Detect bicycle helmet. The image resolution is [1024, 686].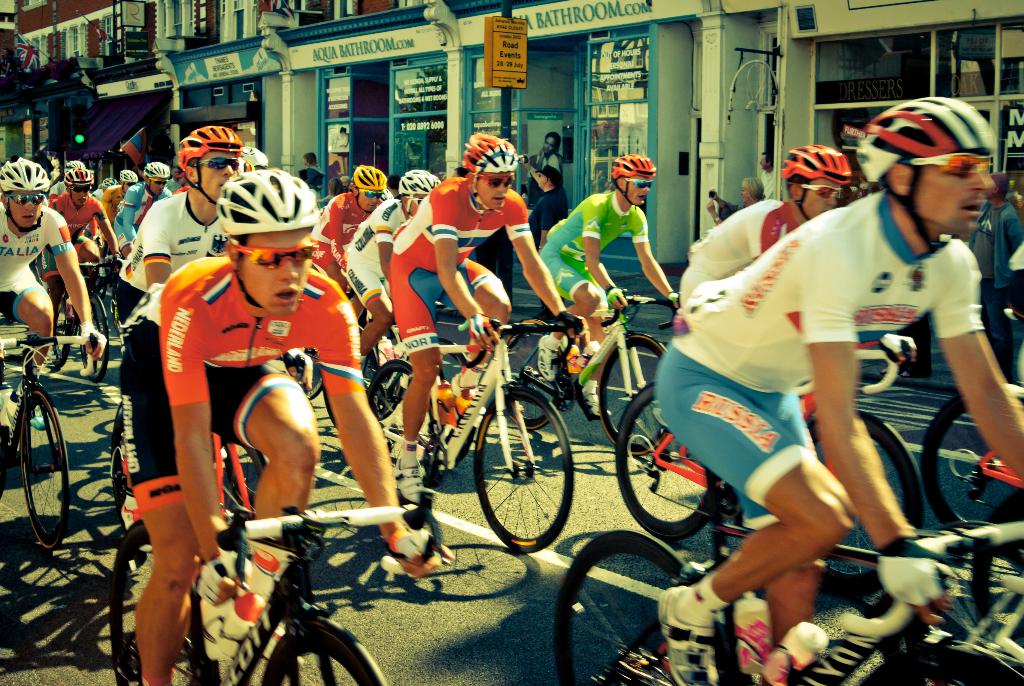
BBox(467, 133, 510, 170).
